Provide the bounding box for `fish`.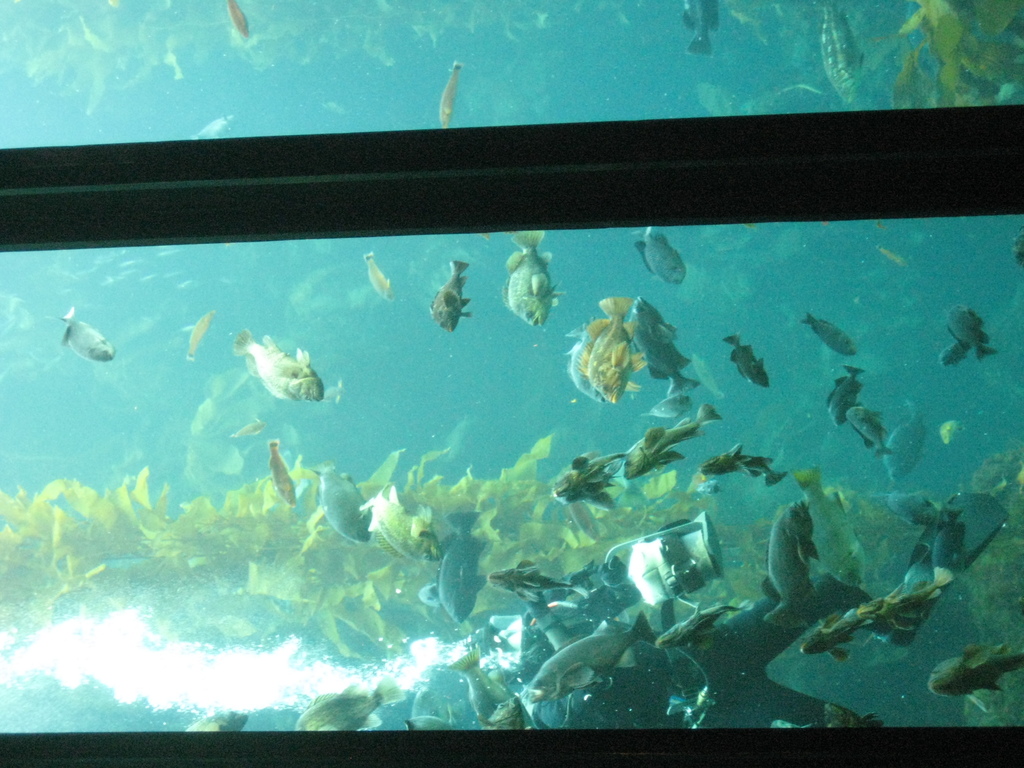
222, 0, 255, 36.
